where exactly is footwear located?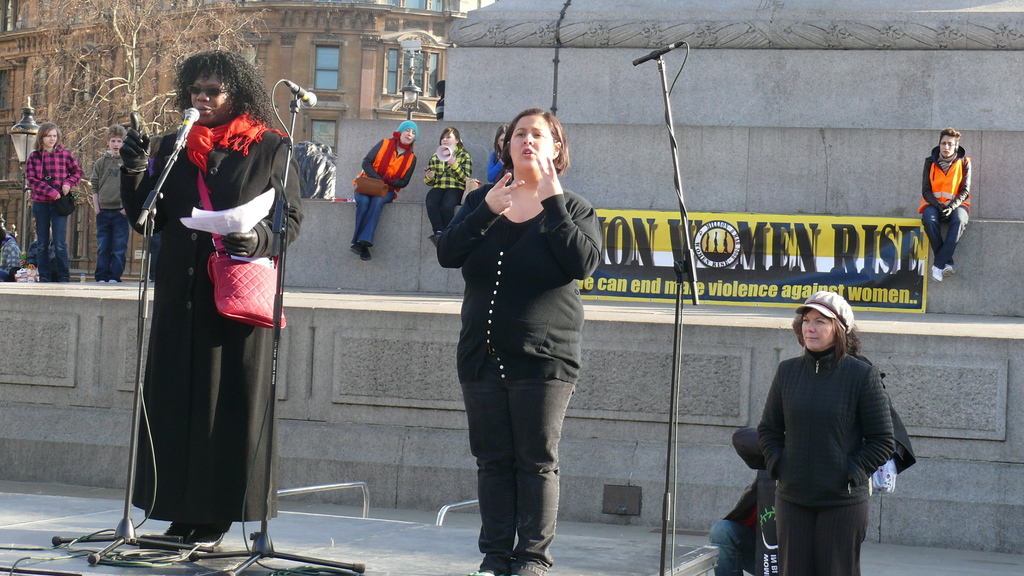
Its bounding box is [x1=349, y1=241, x2=362, y2=253].
